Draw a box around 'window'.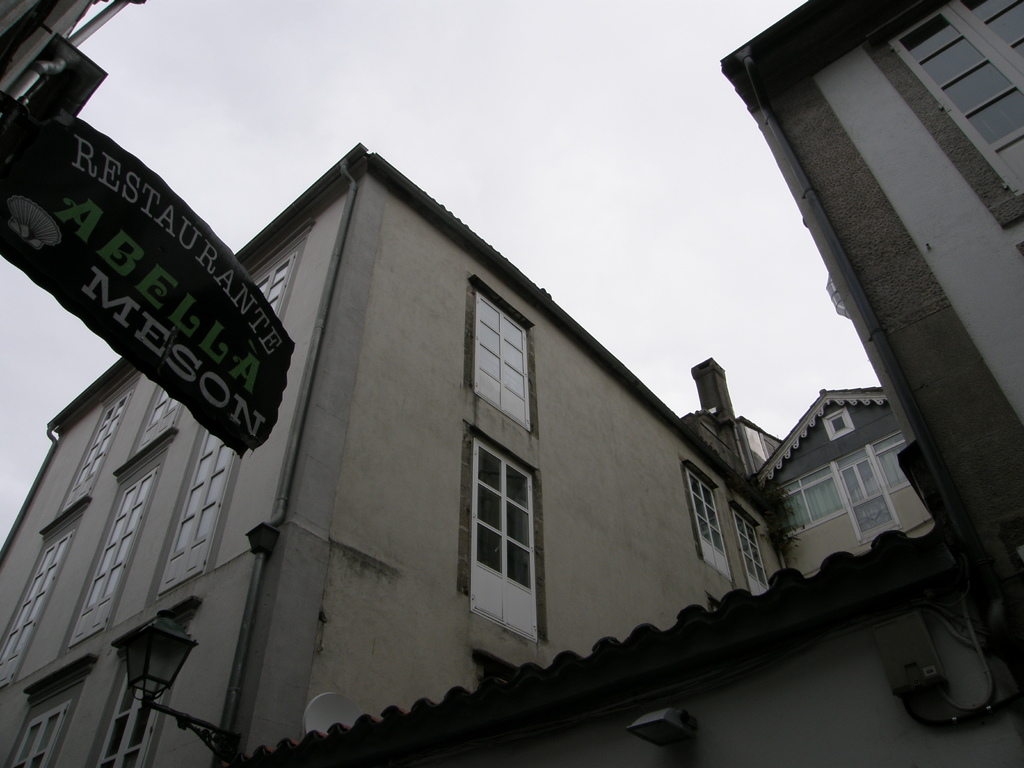
(x1=98, y1=679, x2=157, y2=767).
